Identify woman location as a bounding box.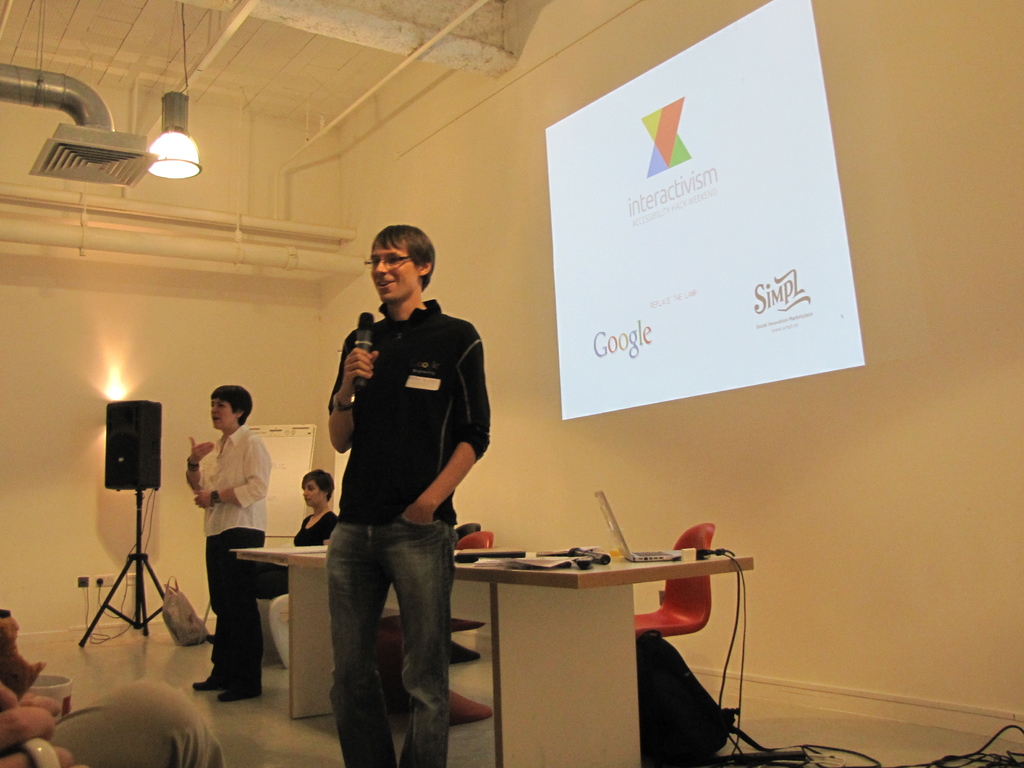
(x1=183, y1=384, x2=270, y2=699).
